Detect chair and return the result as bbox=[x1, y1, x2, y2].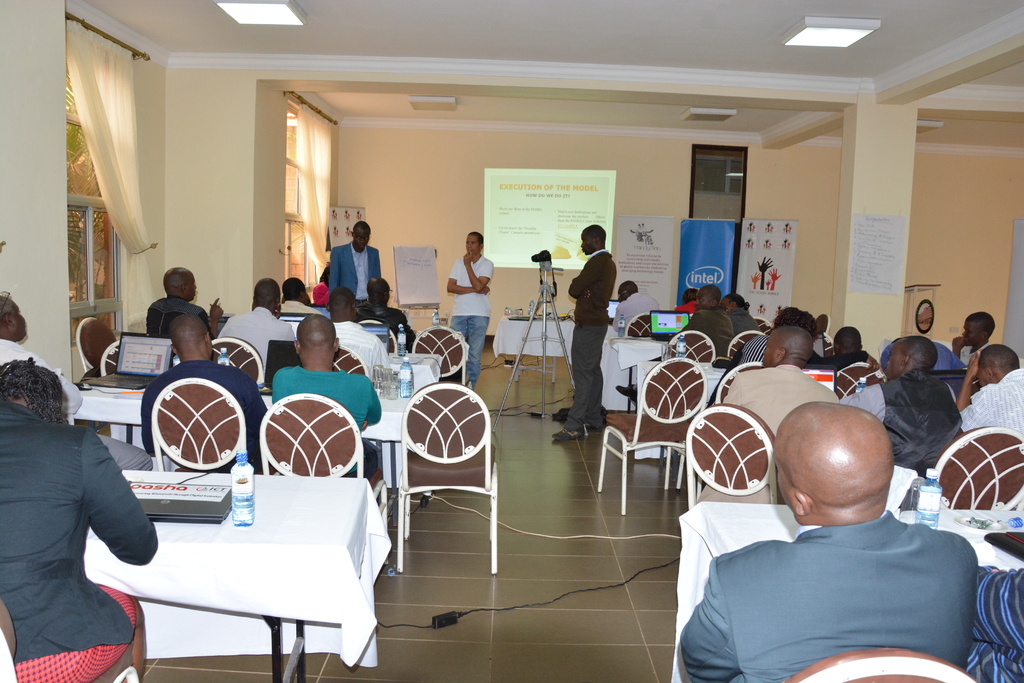
bbox=[384, 369, 499, 561].
